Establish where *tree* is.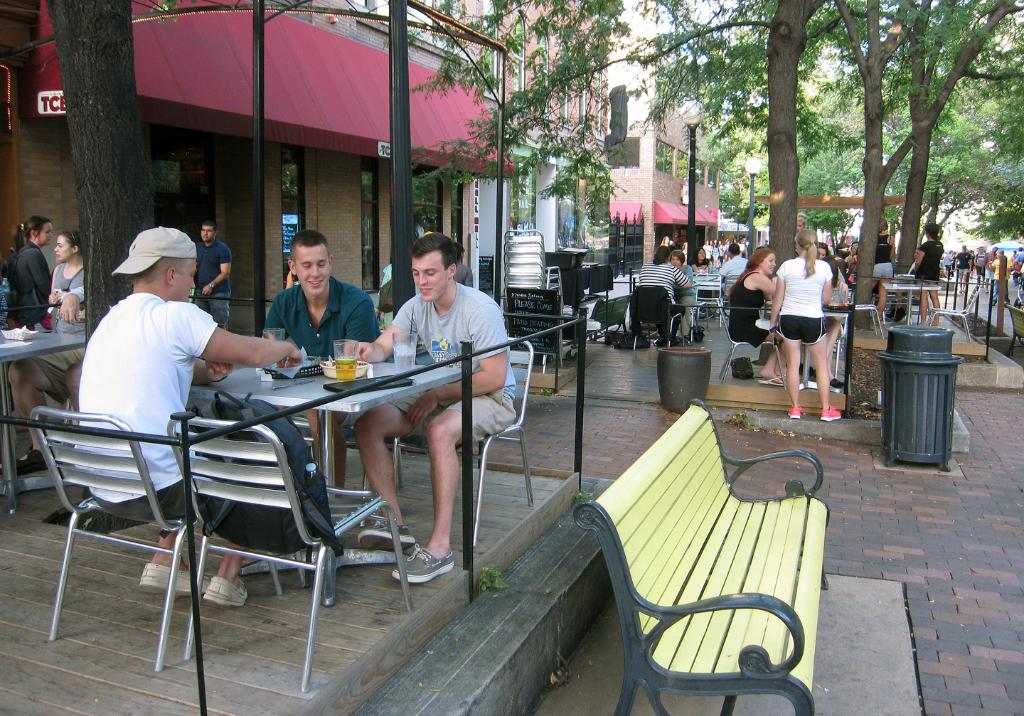
Established at {"left": 799, "top": 0, "right": 956, "bottom": 331}.
